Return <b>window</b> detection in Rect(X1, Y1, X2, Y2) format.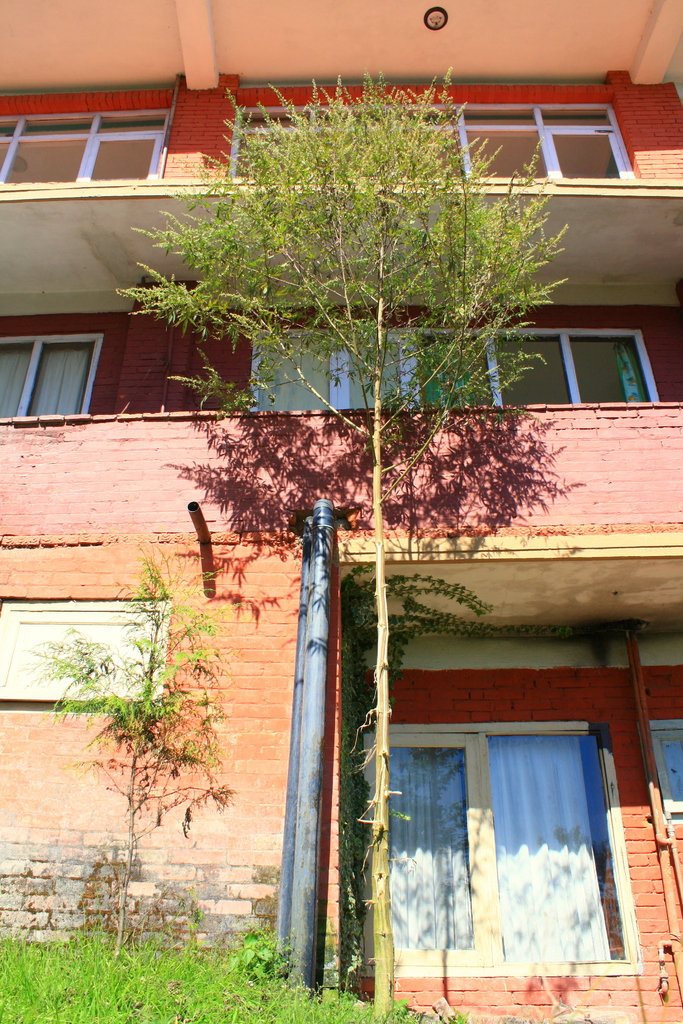
Rect(0, 109, 173, 184).
